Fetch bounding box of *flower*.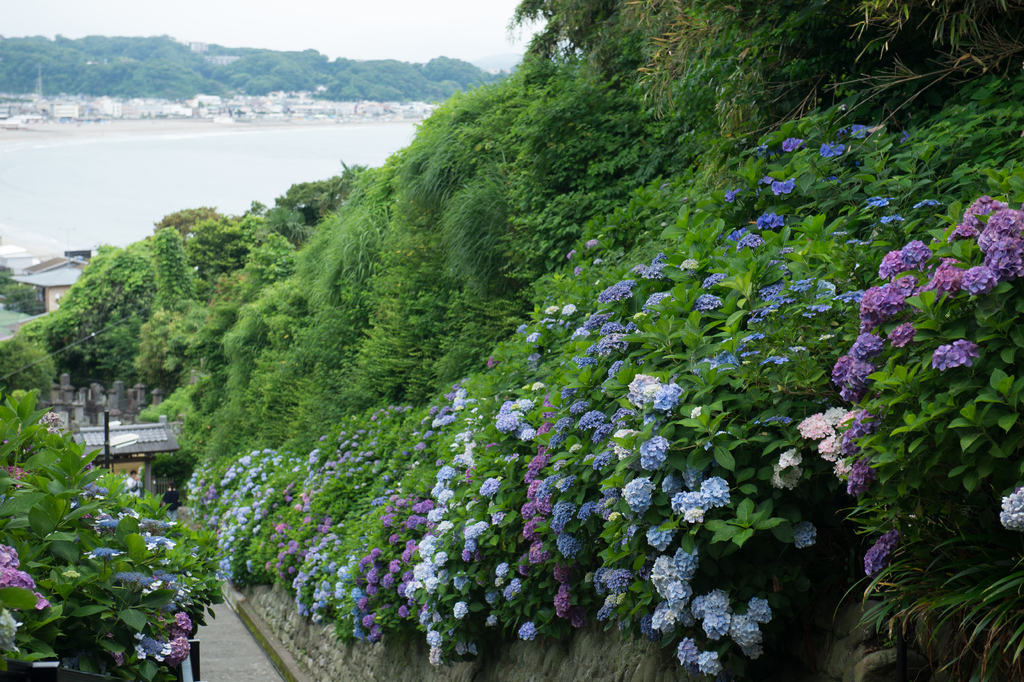
Bbox: [x1=929, y1=339, x2=977, y2=367].
